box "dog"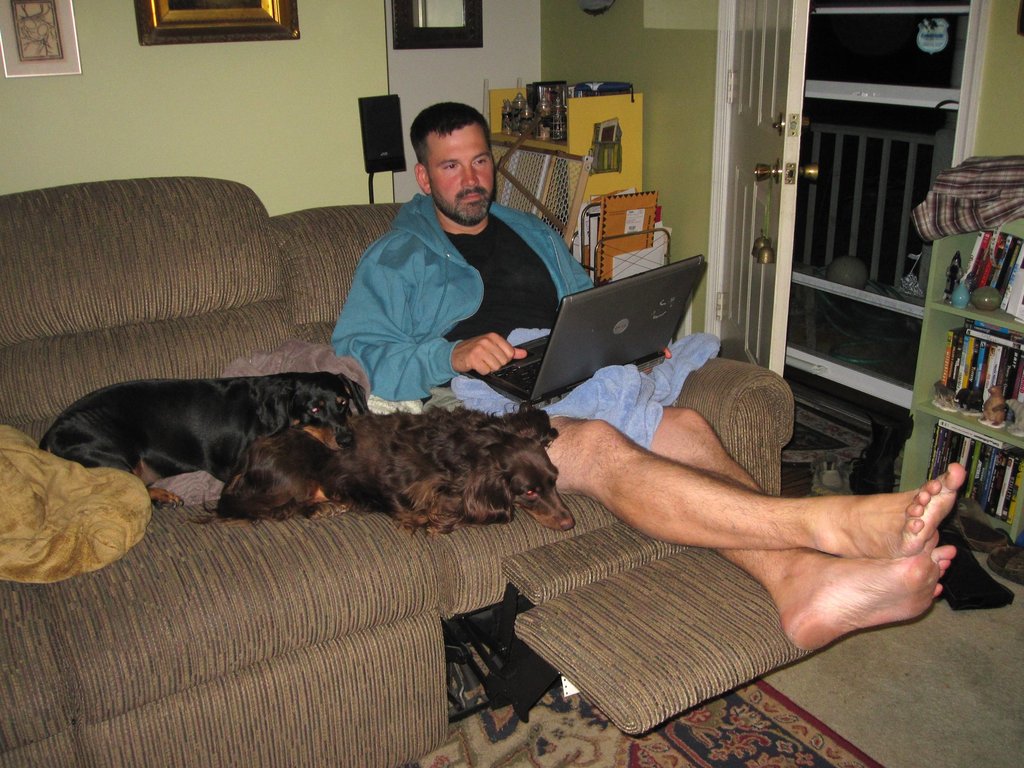
bbox=(34, 373, 374, 511)
